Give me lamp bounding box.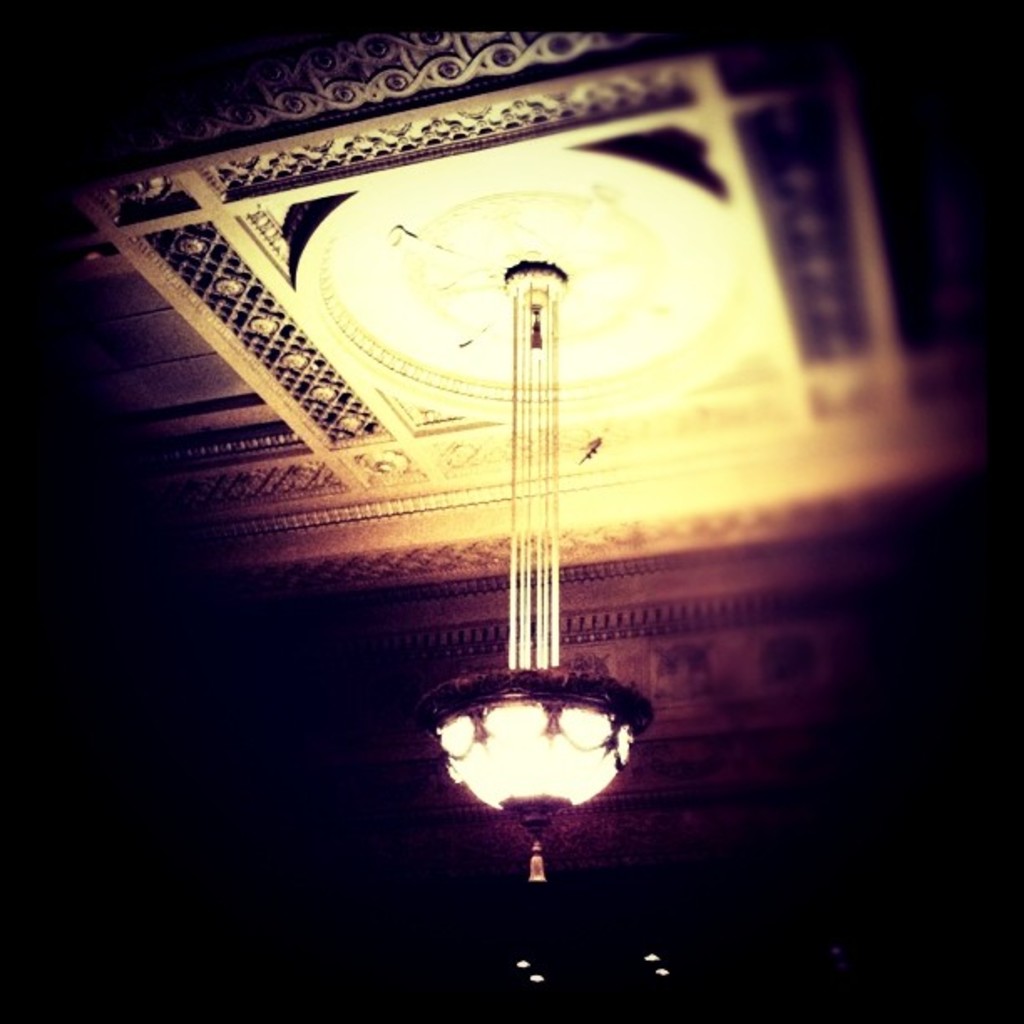
[422,261,659,902].
